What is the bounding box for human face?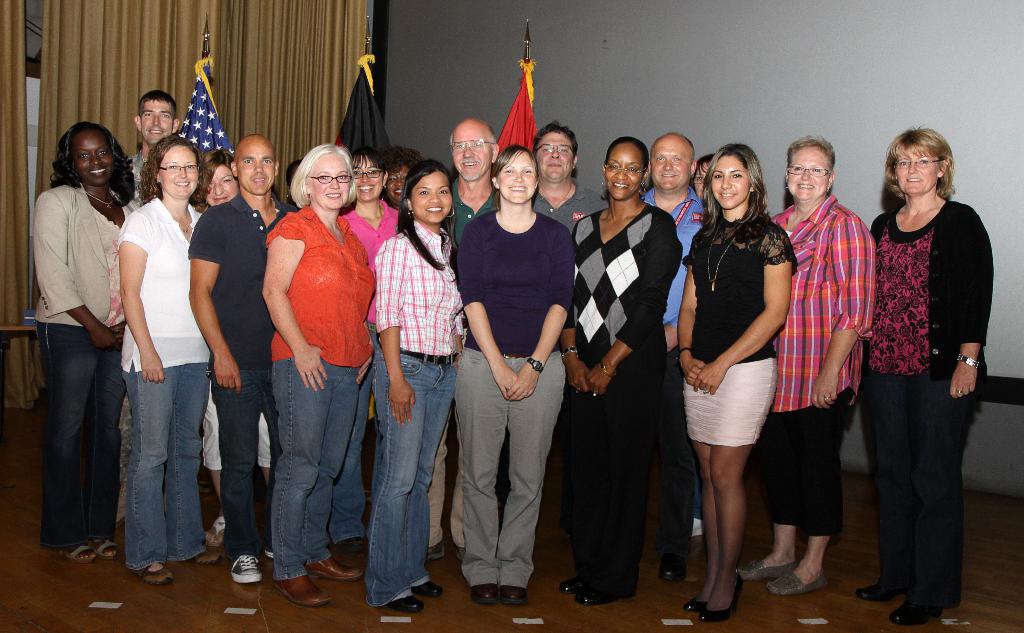
bbox=(143, 95, 175, 147).
